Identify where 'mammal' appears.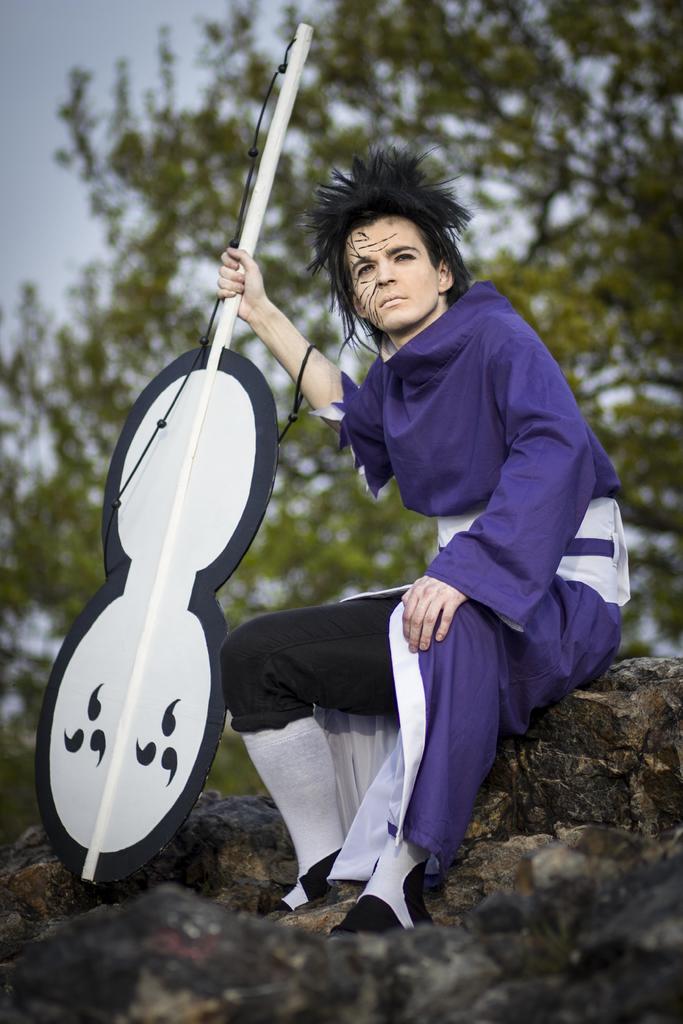
Appears at (216,140,629,939).
